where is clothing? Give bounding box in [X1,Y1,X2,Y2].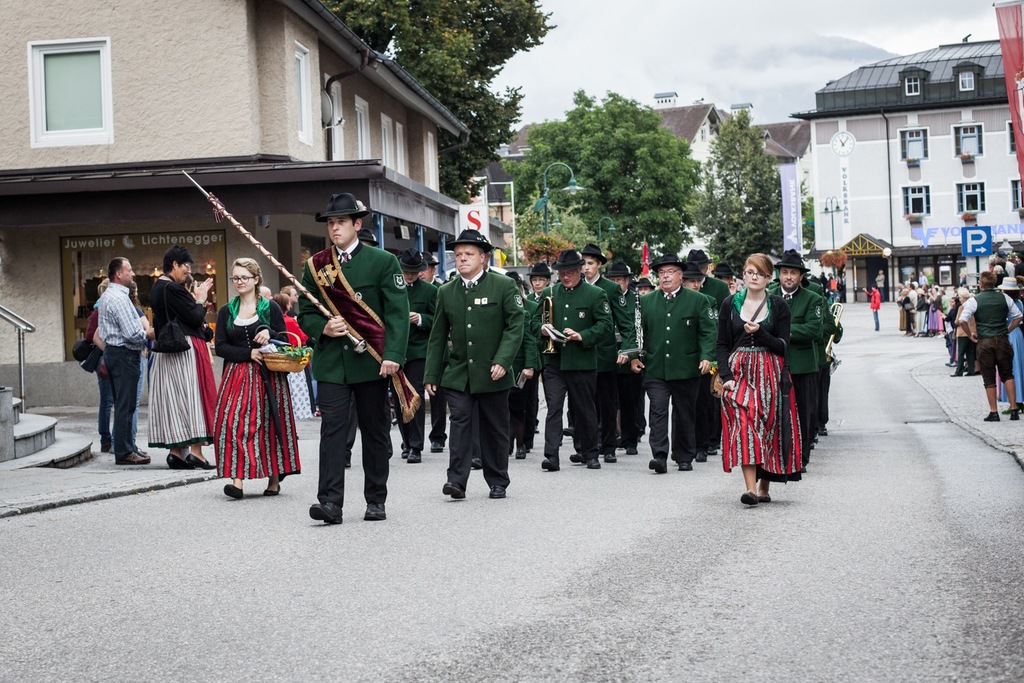
[827,277,836,290].
